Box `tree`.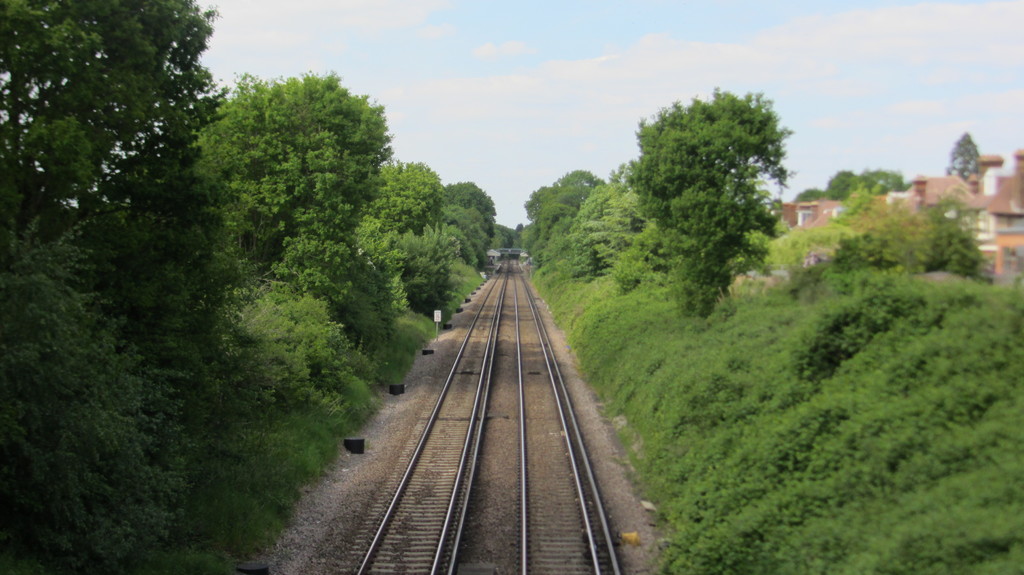
left=515, top=168, right=605, bottom=239.
